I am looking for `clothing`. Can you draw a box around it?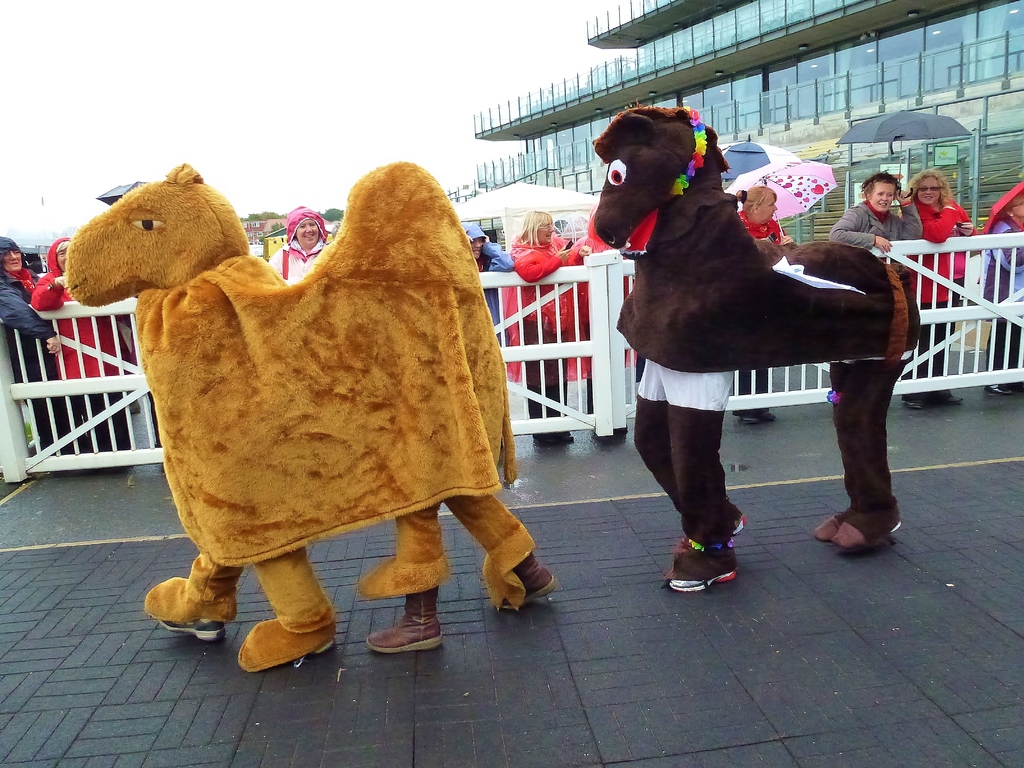
Sure, the bounding box is [x1=31, y1=237, x2=131, y2=451].
